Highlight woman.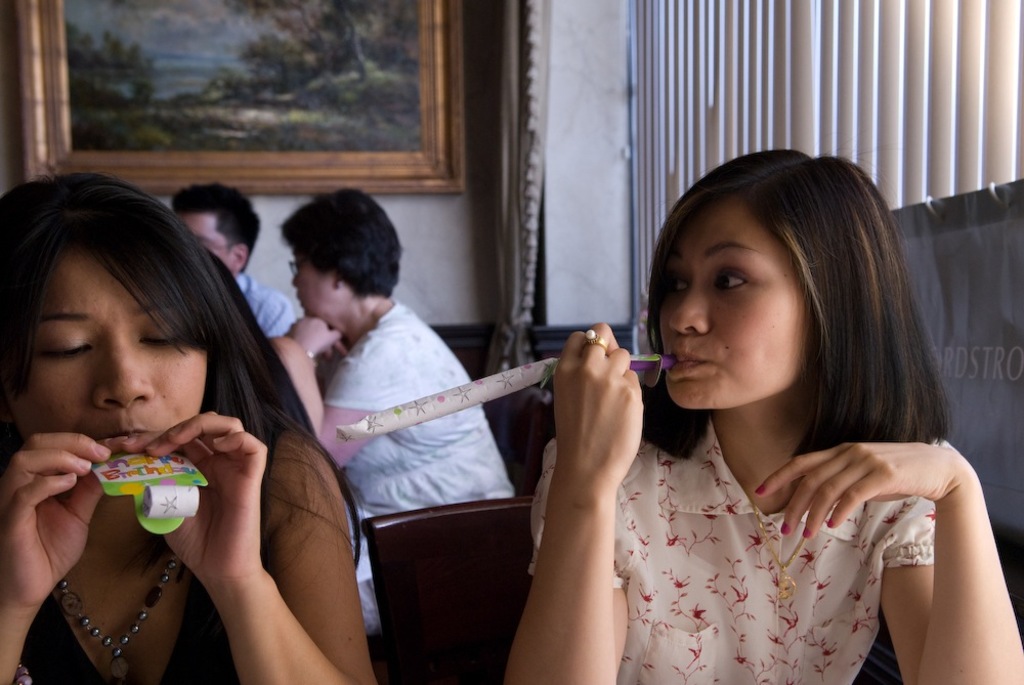
Highlighted region: (x1=426, y1=166, x2=1023, y2=684).
